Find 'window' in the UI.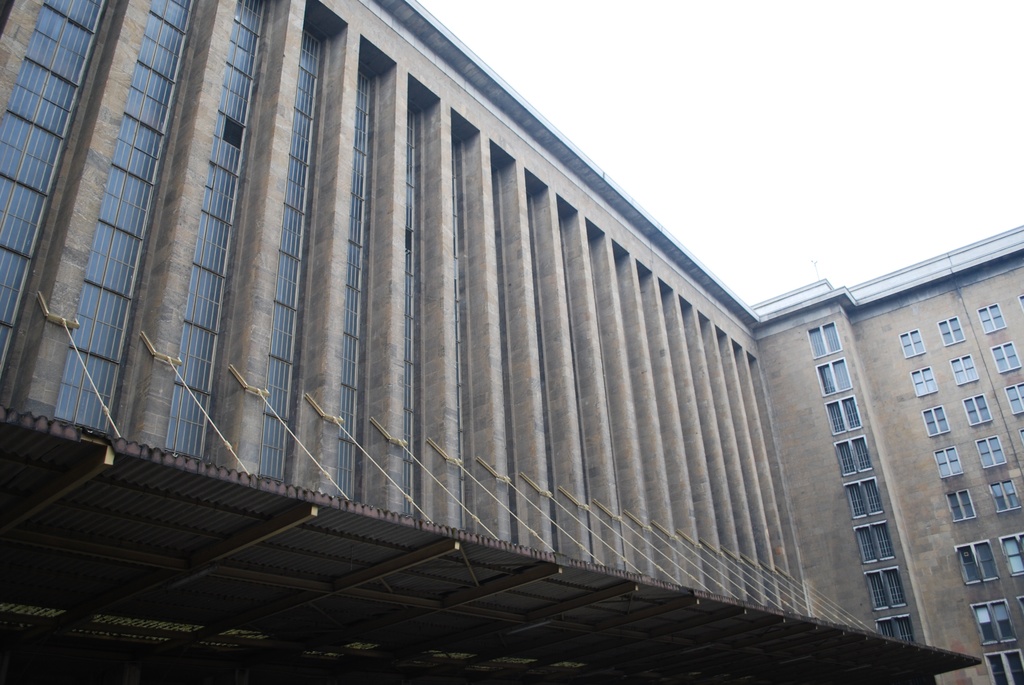
UI element at 969/601/1016/648.
